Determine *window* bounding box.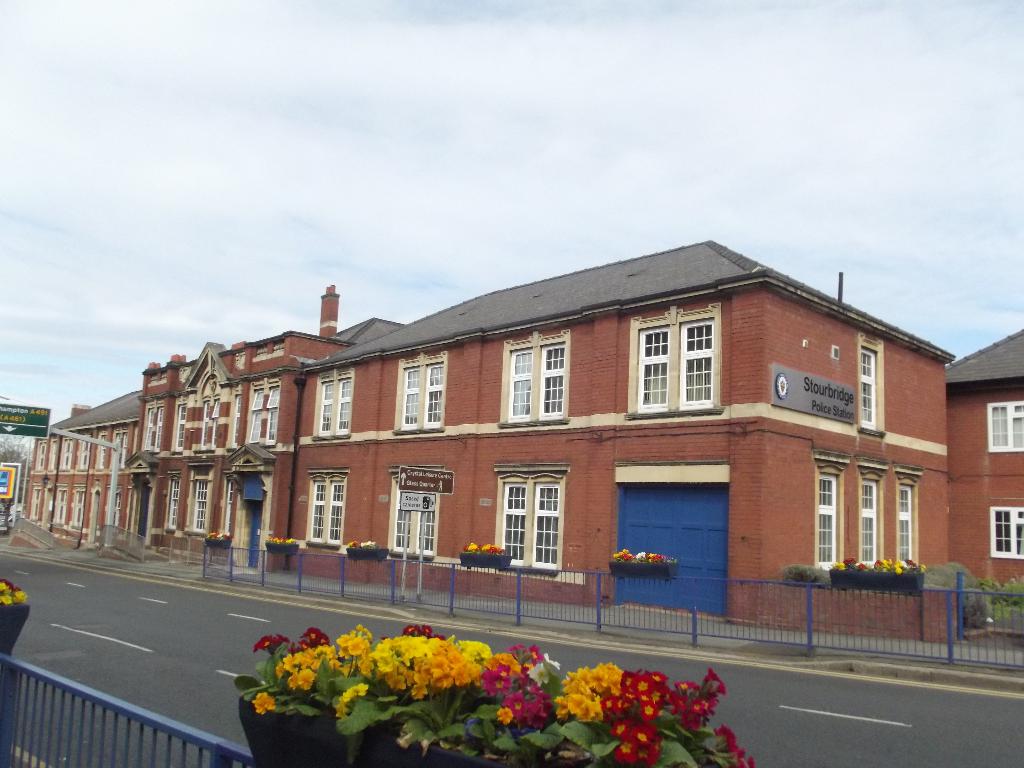
Determined: l=321, t=376, r=352, b=435.
